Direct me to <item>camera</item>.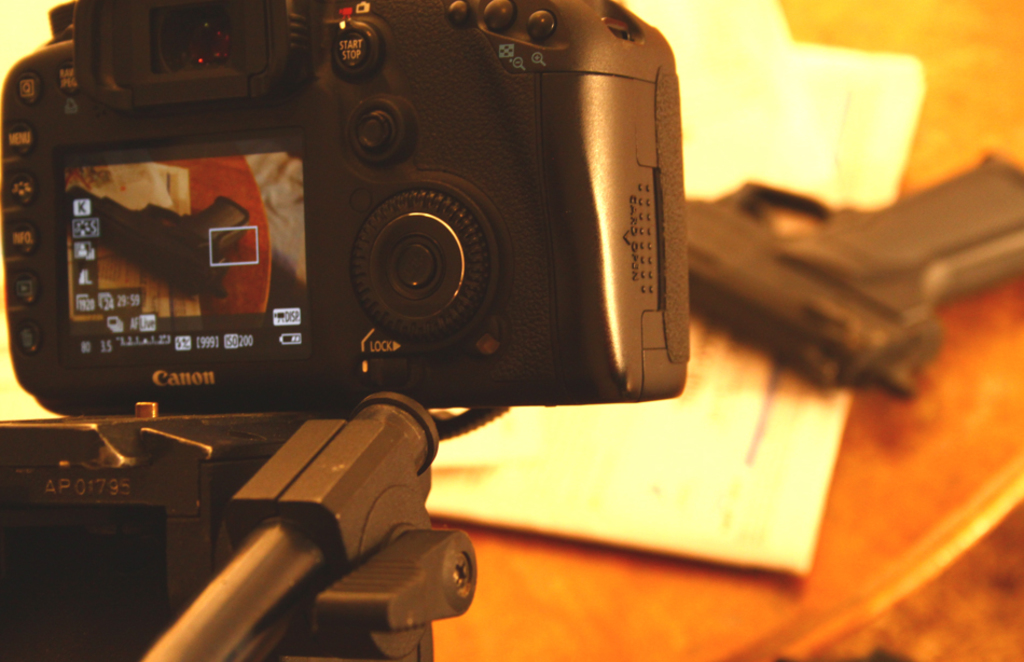
Direction: <region>0, 0, 750, 467</region>.
